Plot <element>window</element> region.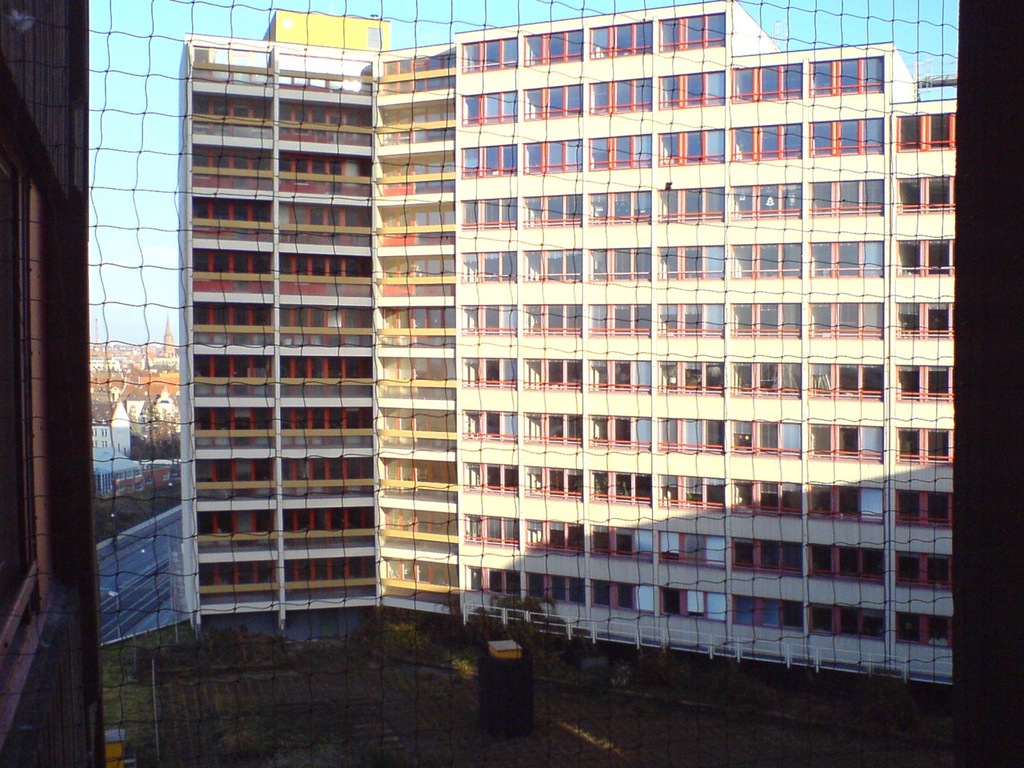
Plotted at detection(575, 246, 650, 282).
